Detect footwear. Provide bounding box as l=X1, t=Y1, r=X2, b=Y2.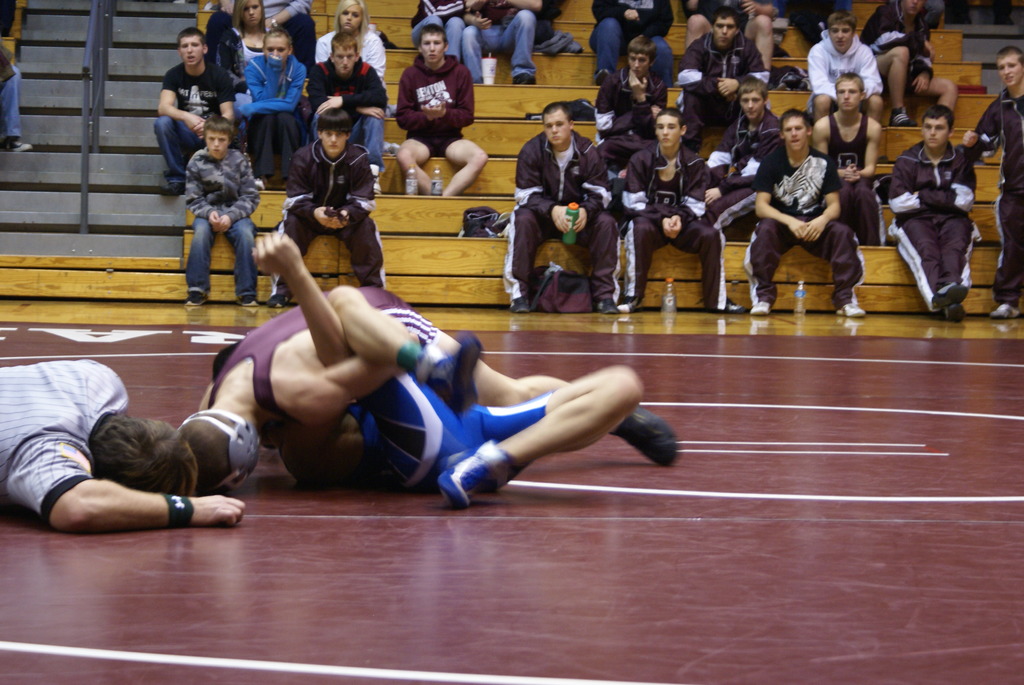
l=986, t=303, r=1021, b=320.
